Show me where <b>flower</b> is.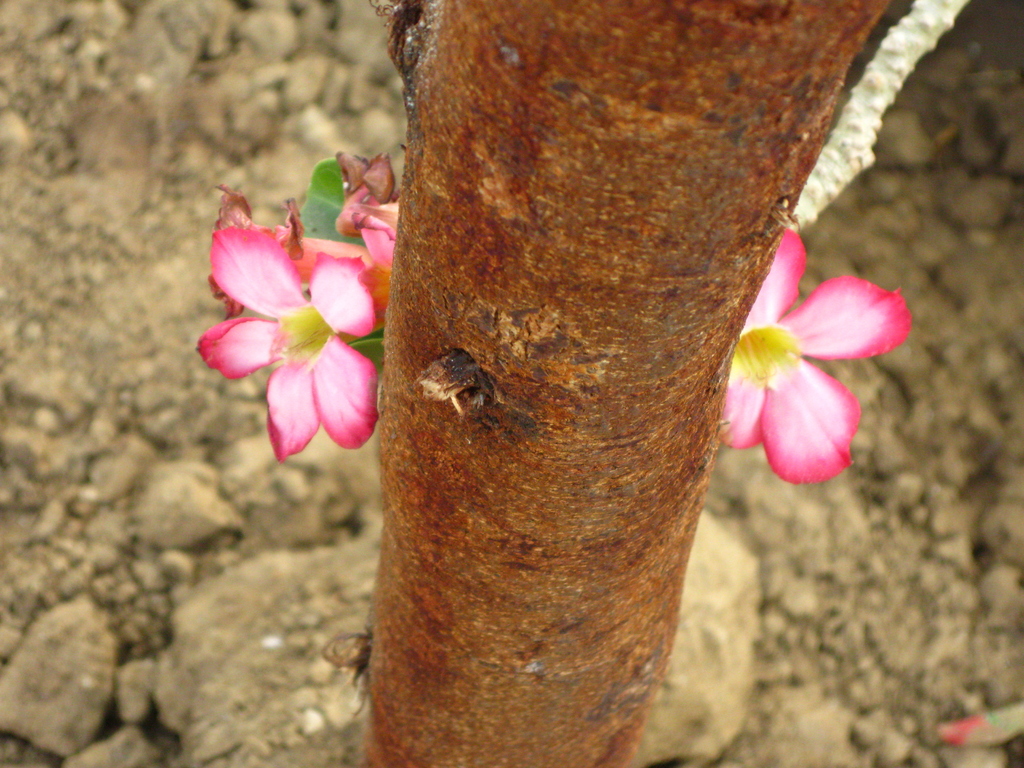
<b>flower</b> is at <box>191,166,395,488</box>.
